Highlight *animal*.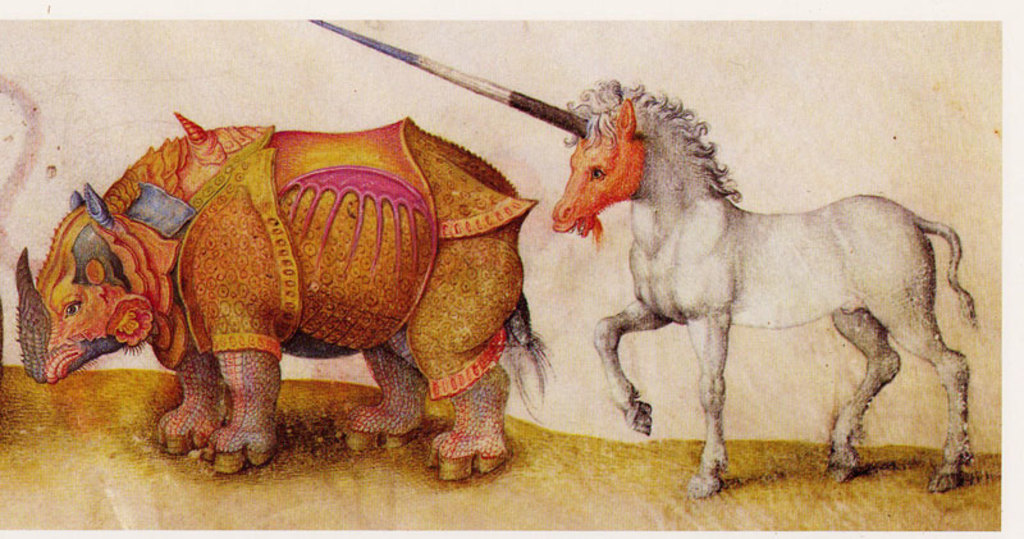
Highlighted region: locate(305, 17, 982, 494).
